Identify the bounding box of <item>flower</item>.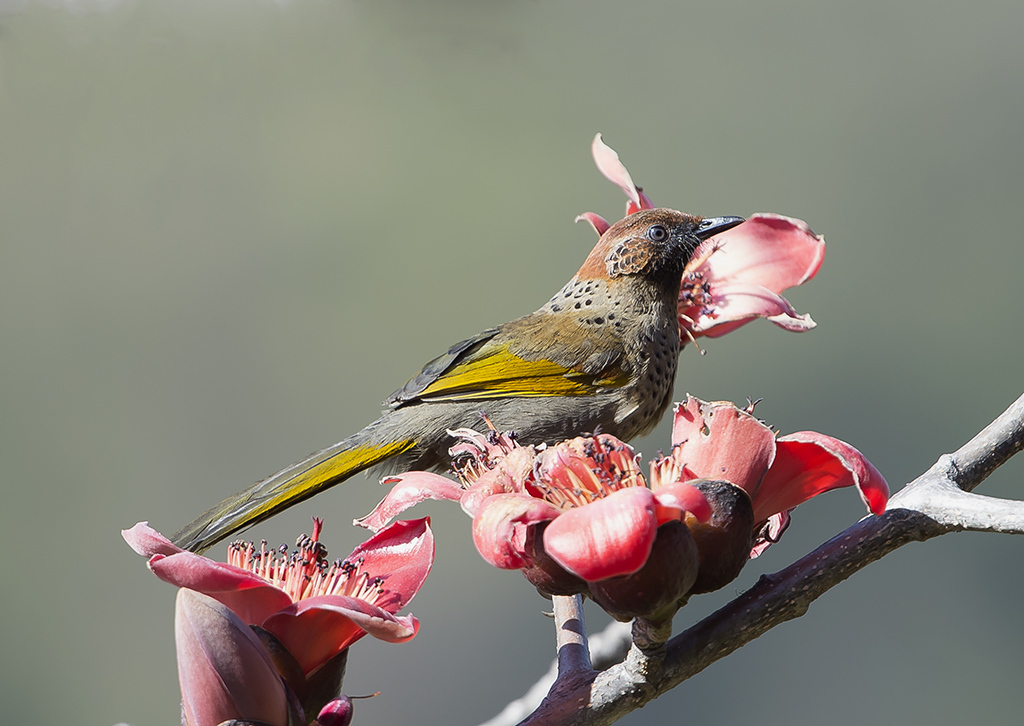
box(174, 574, 360, 725).
